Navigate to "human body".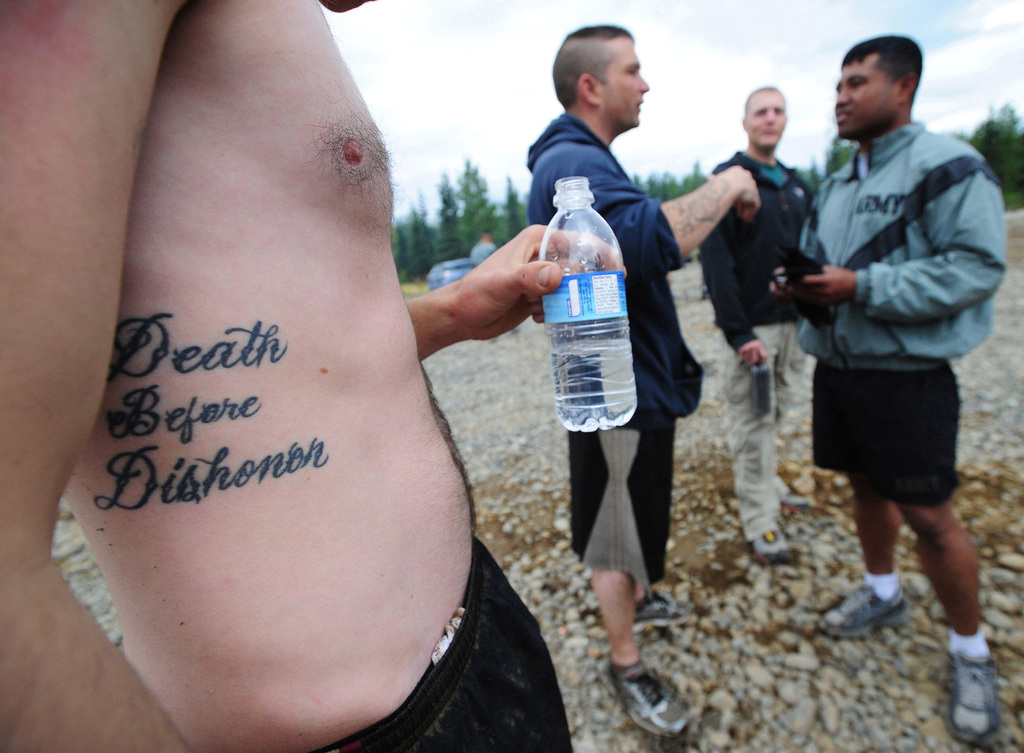
Navigation target: 529,113,760,738.
